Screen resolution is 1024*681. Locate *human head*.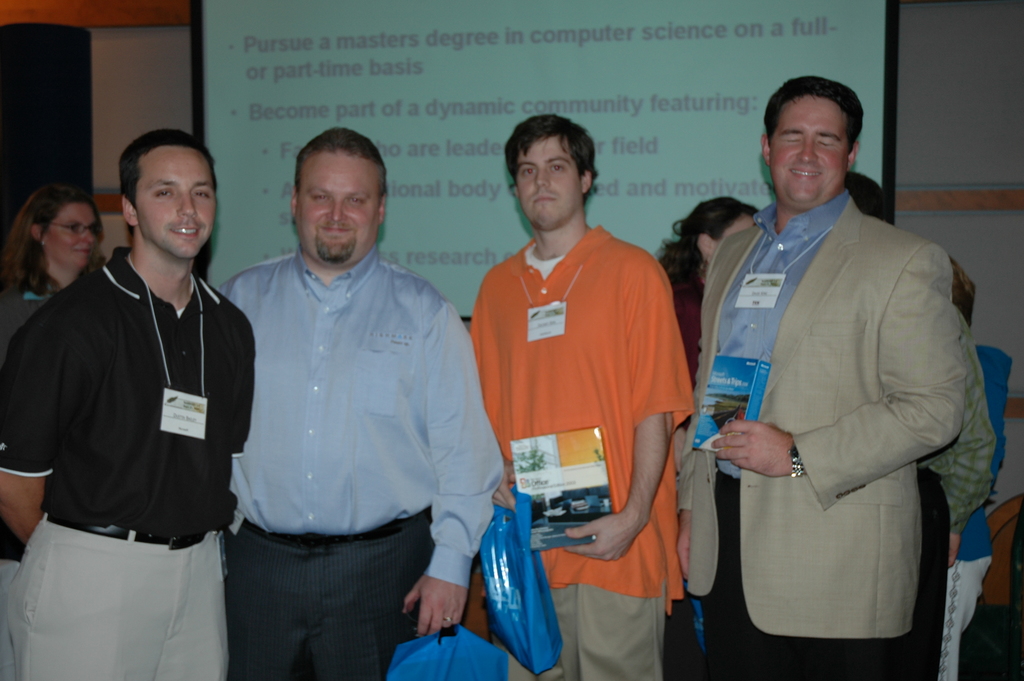
Rect(676, 190, 761, 268).
